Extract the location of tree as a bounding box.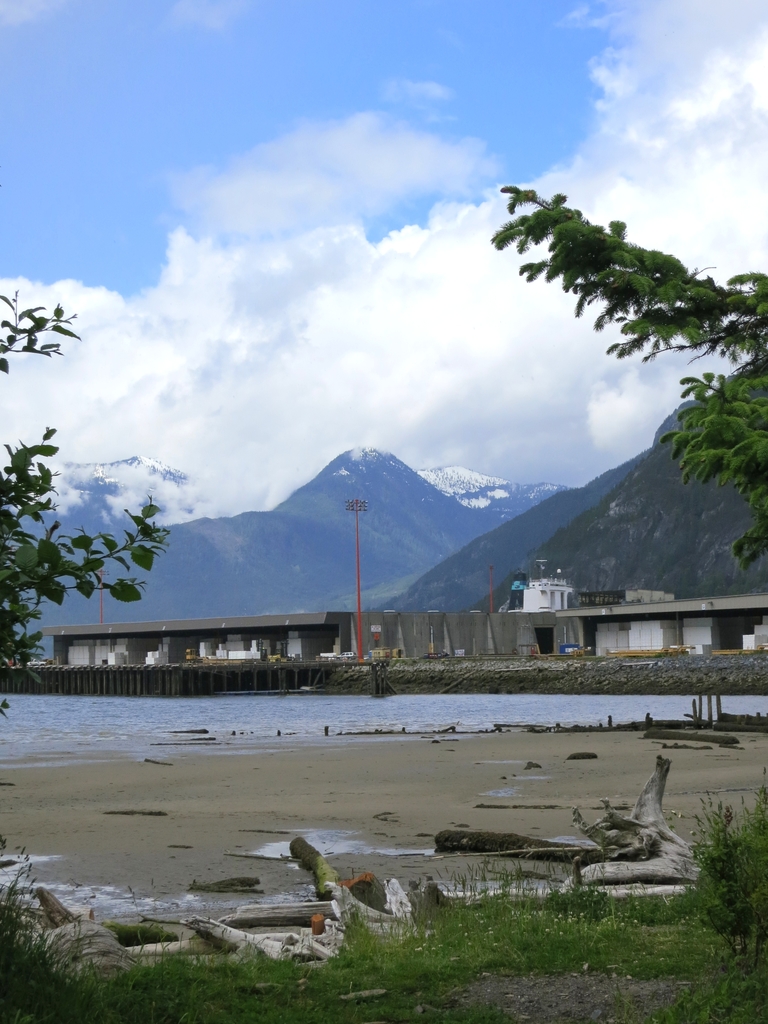
x1=0 y1=294 x2=172 y2=717.
